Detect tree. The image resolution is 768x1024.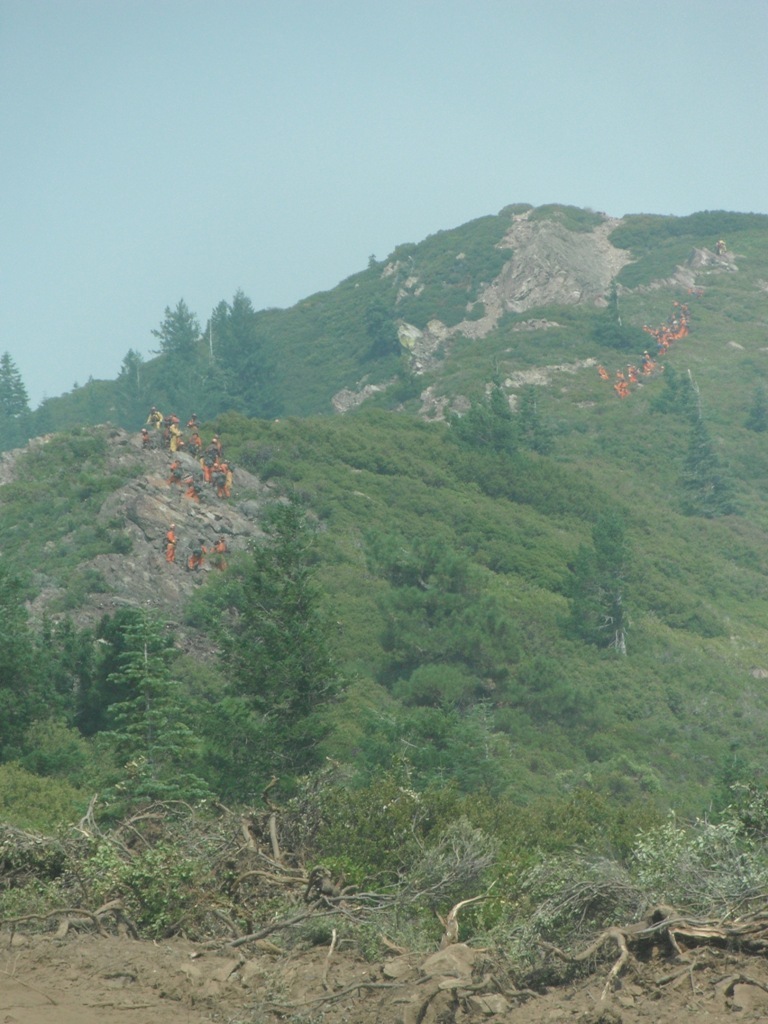
[x1=361, y1=250, x2=403, y2=354].
